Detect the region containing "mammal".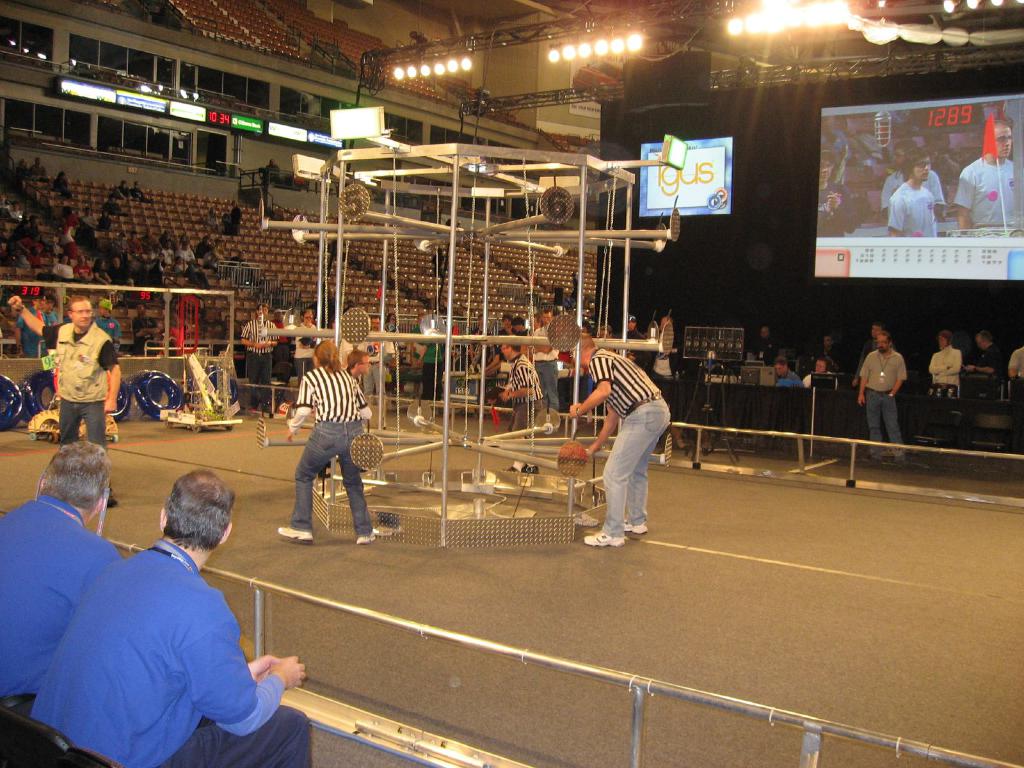
Rect(292, 305, 319, 372).
